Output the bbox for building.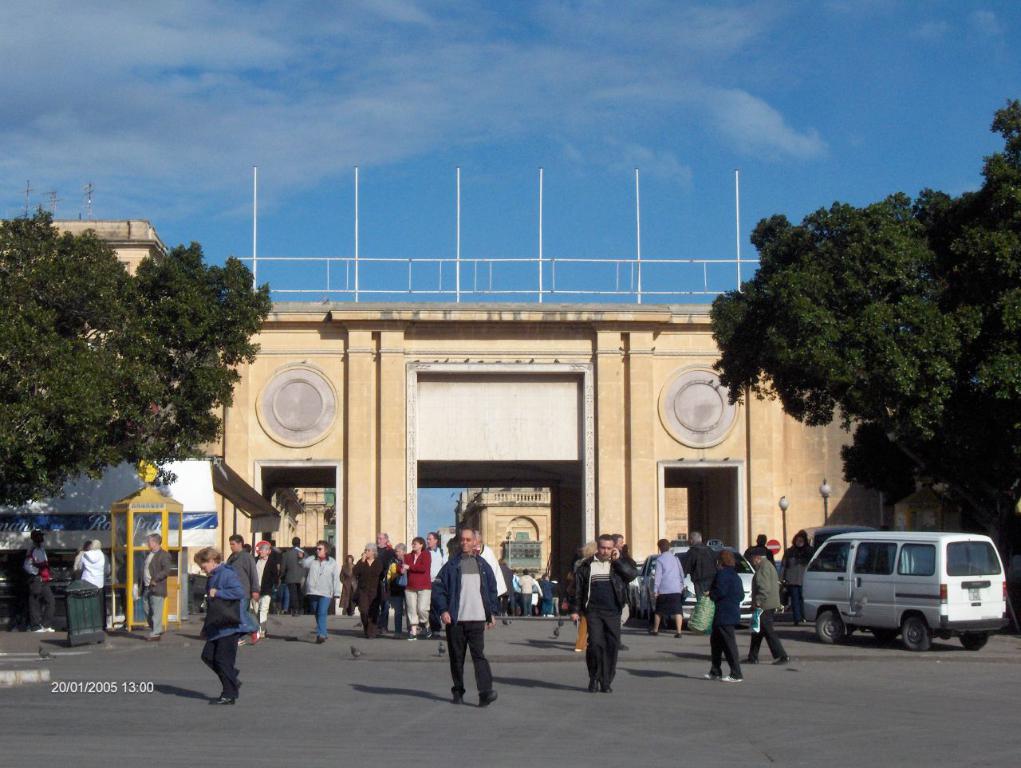
bbox=[457, 490, 684, 588].
